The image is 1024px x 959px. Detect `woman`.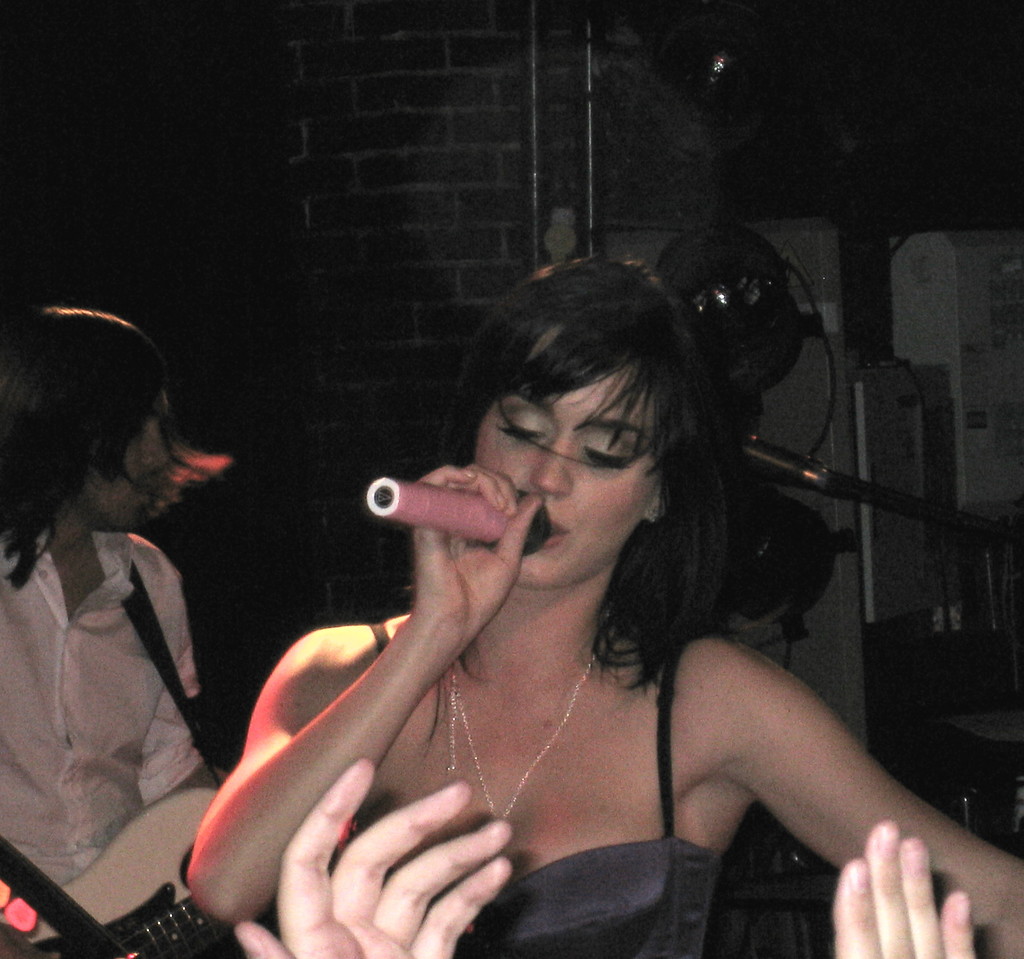
Detection: {"x1": 143, "y1": 212, "x2": 1000, "y2": 958}.
